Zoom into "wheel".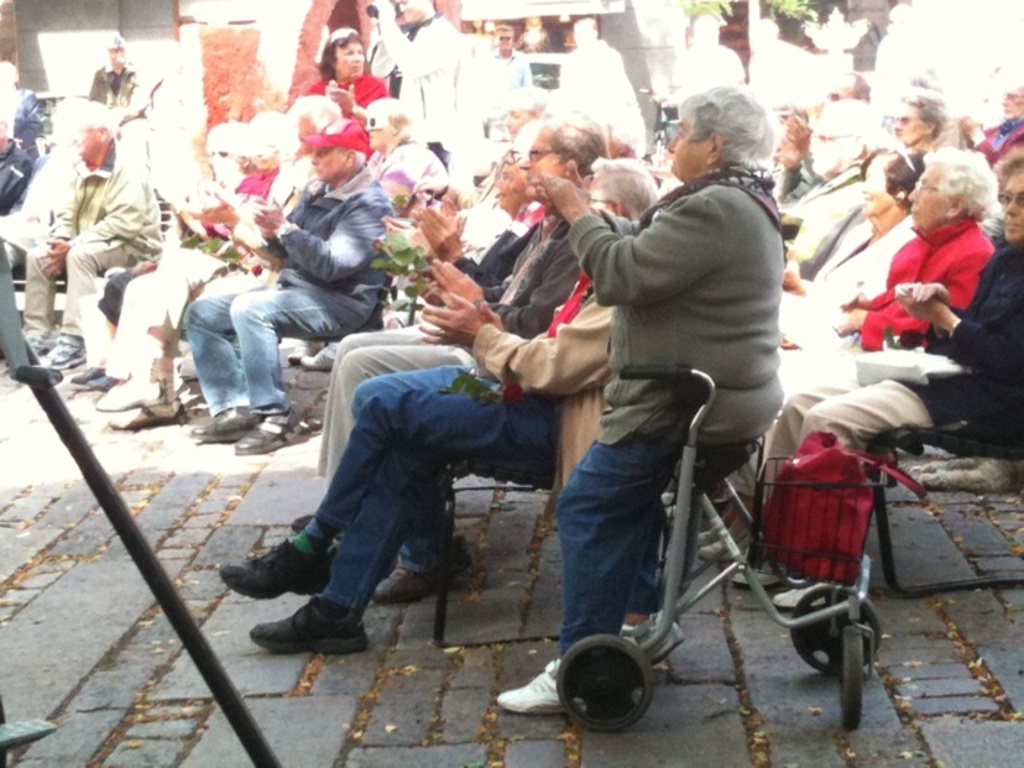
Zoom target: <bbox>788, 591, 875, 671</bbox>.
